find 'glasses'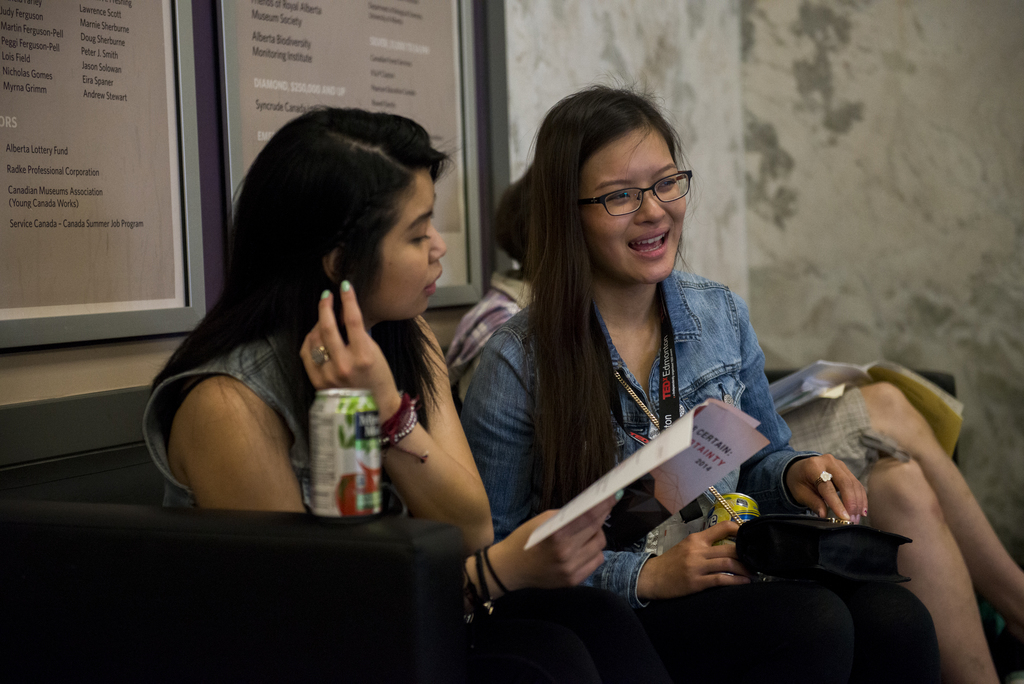
<box>588,168,700,211</box>
